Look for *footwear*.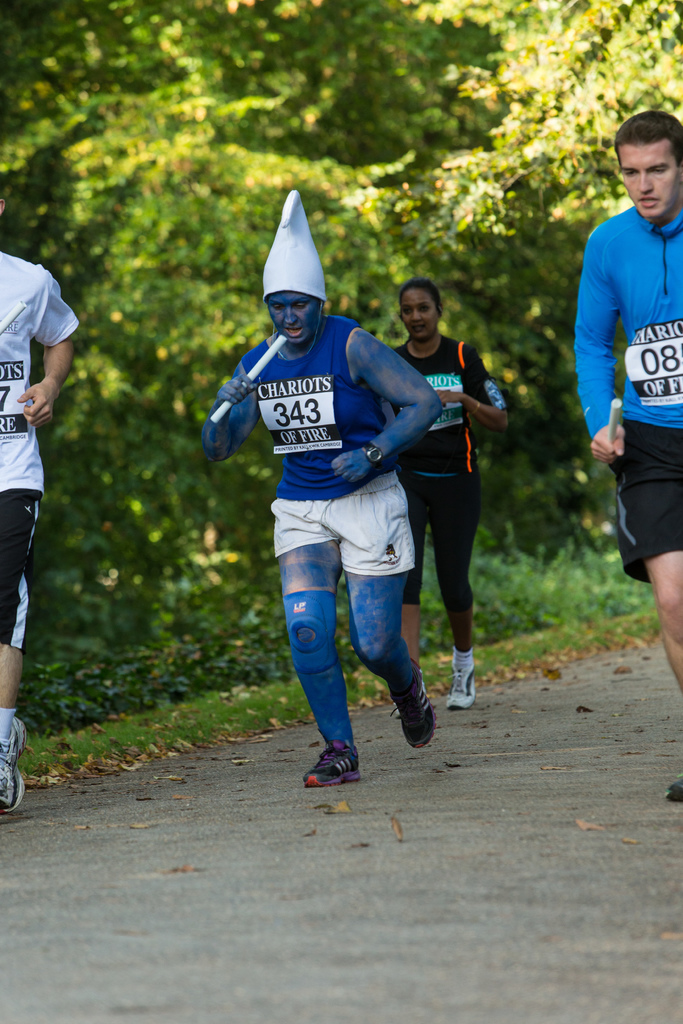
Found: {"left": 303, "top": 736, "right": 368, "bottom": 794}.
